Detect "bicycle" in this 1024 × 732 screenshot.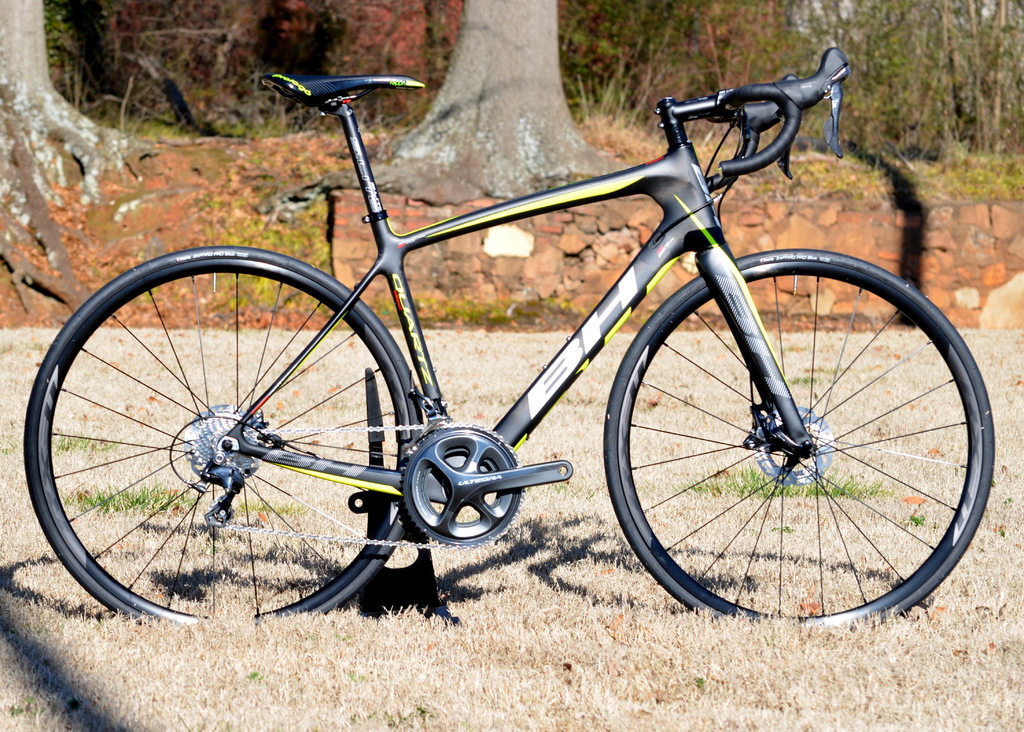
Detection: (47,0,1023,629).
